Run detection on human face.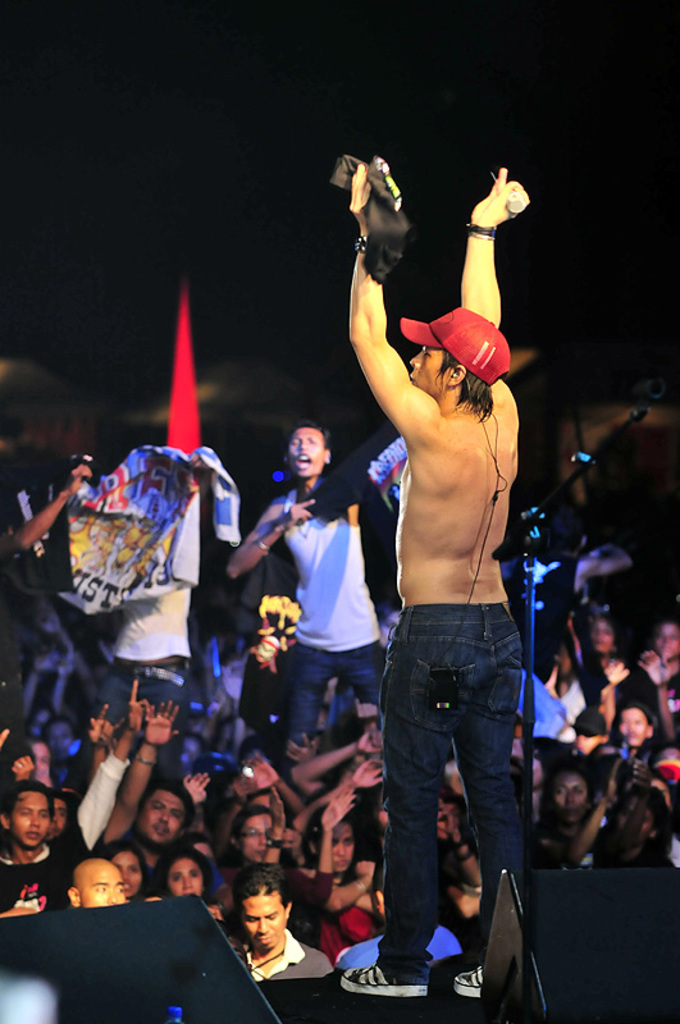
Result: (left=589, top=620, right=616, bottom=652).
